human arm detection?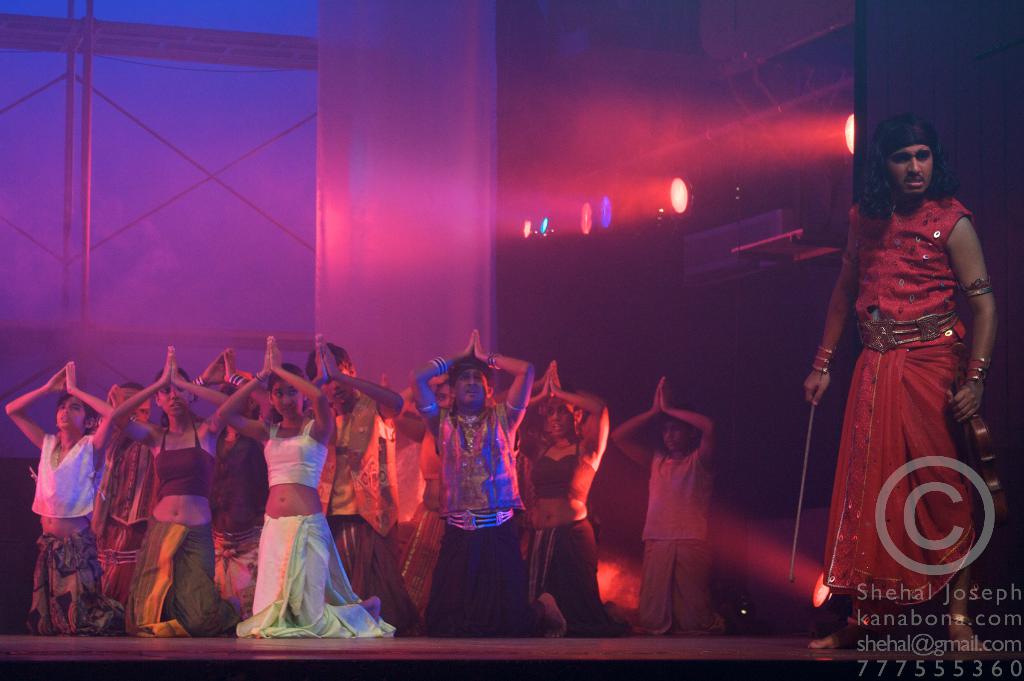
bbox(193, 349, 228, 392)
